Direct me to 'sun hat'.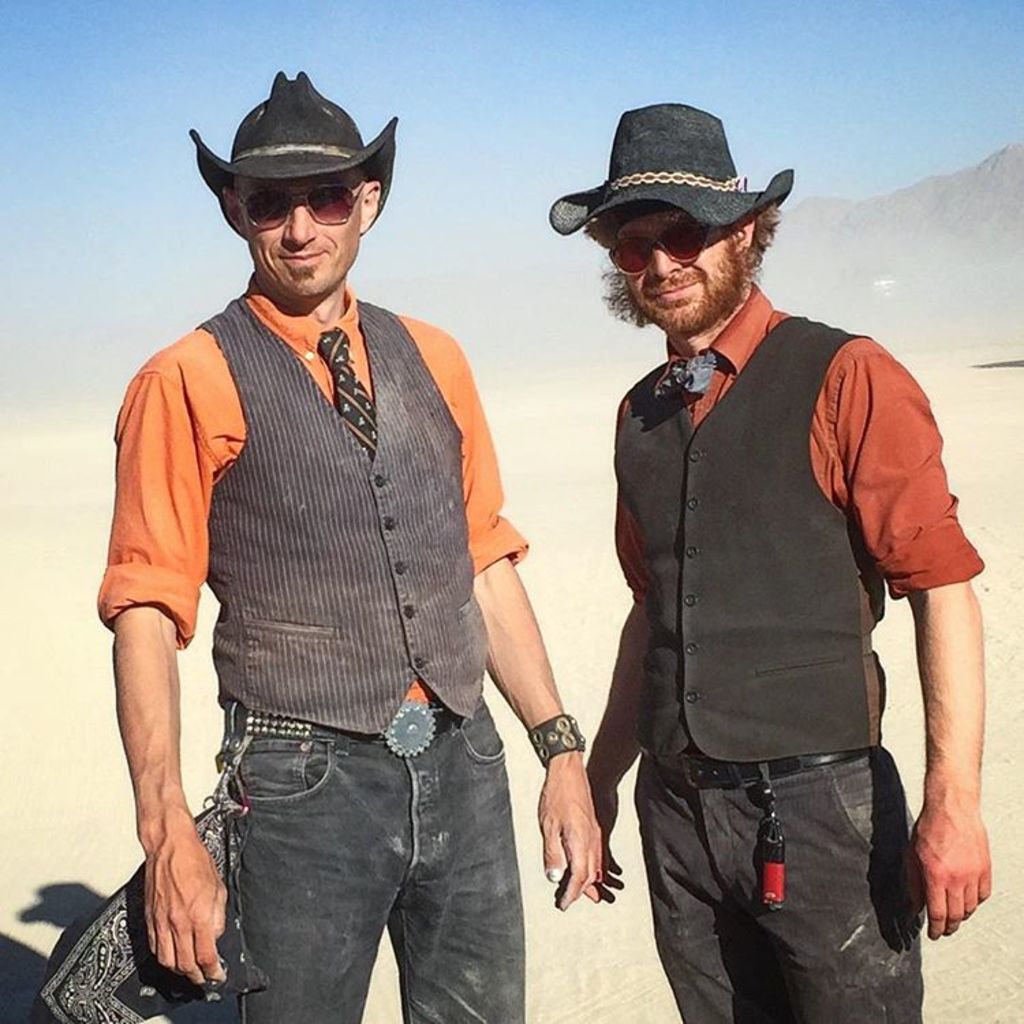
Direction: 547/102/796/246.
